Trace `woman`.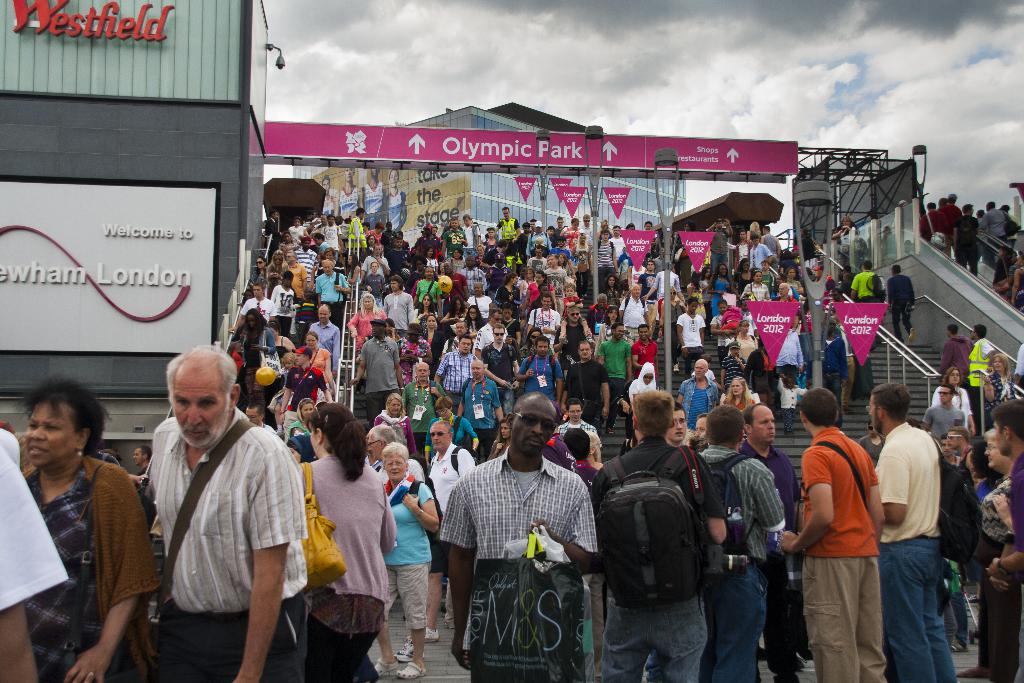
Traced to <box>982,354,1018,424</box>.
